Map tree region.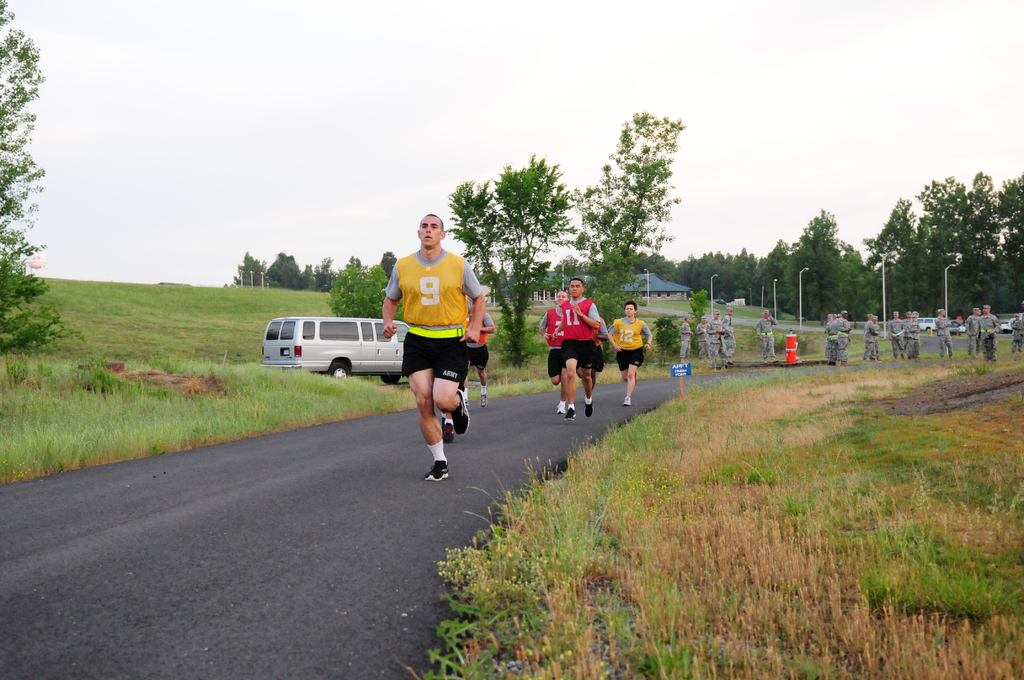
Mapped to select_region(447, 151, 583, 374).
